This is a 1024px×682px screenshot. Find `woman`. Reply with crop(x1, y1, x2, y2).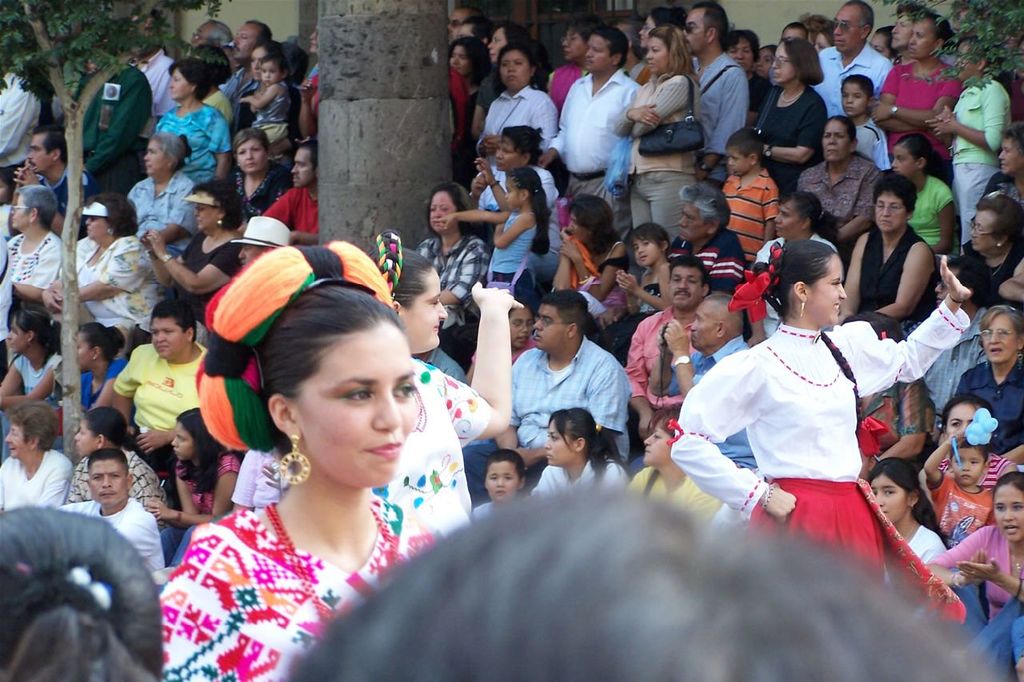
crop(0, 502, 173, 681).
